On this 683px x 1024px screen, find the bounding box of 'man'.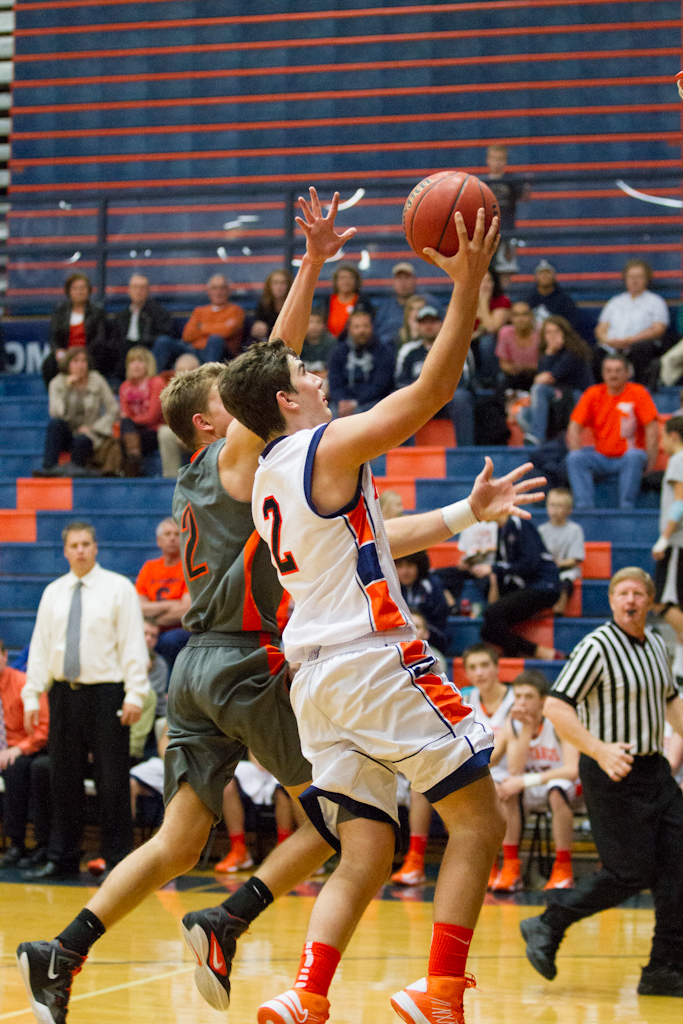
Bounding box: crop(369, 260, 424, 379).
